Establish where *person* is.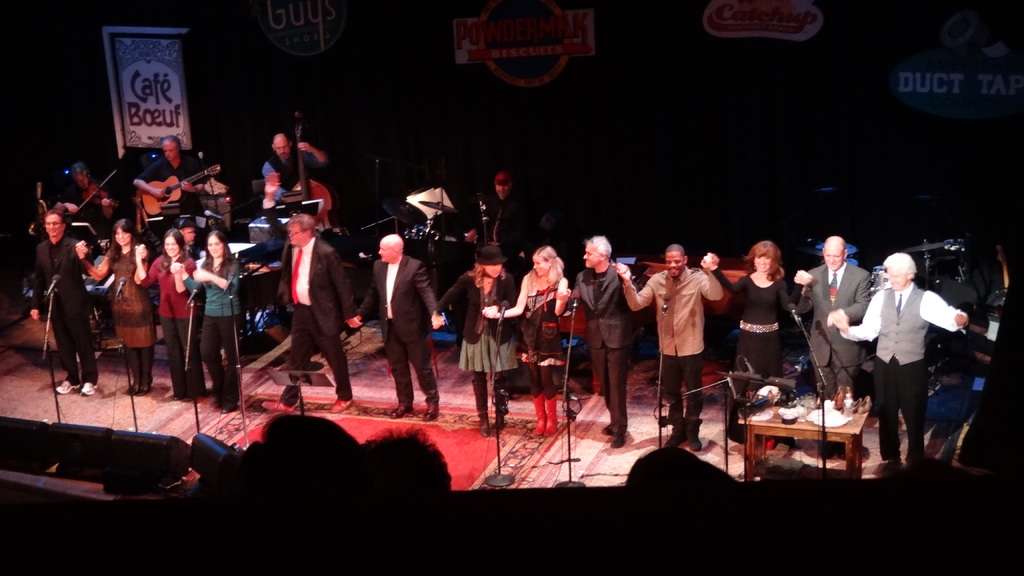
Established at 836:249:965:467.
